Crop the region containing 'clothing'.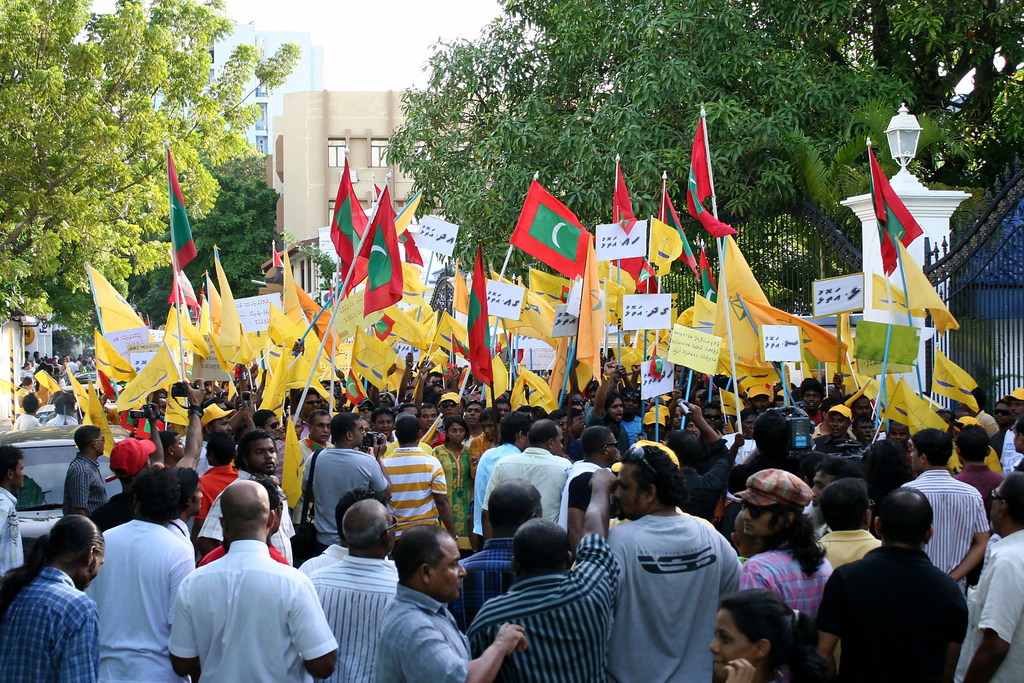
Crop region: 555,442,604,529.
